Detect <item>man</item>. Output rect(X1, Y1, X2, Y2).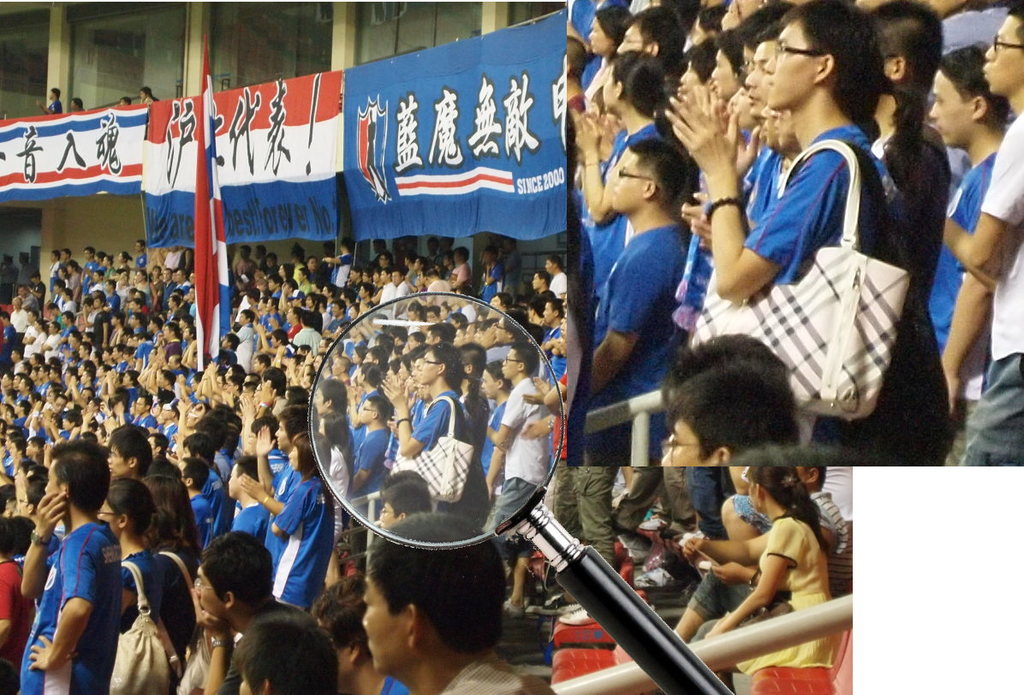
rect(137, 86, 158, 100).
